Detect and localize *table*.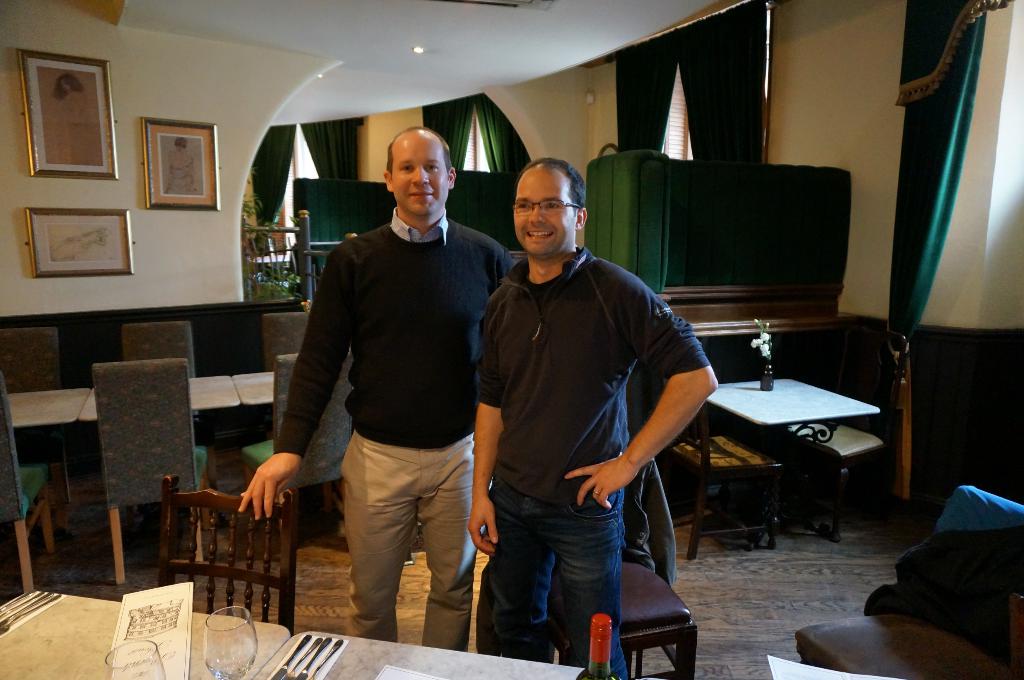
Localized at crop(234, 373, 274, 404).
